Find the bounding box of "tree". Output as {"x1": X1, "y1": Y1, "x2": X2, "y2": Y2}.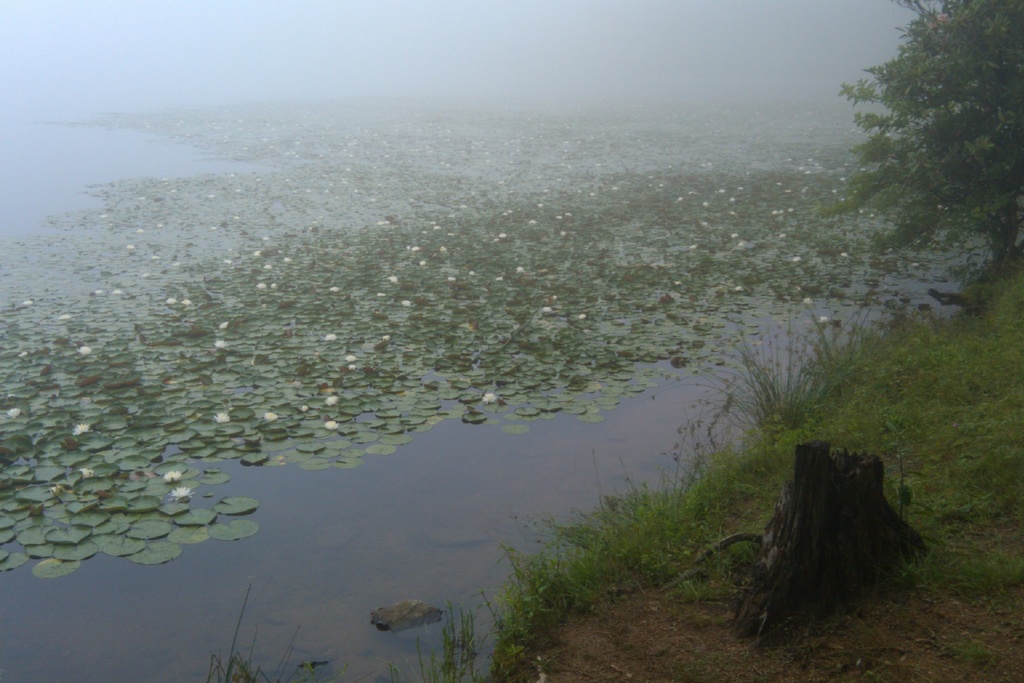
{"x1": 833, "y1": 14, "x2": 1000, "y2": 272}.
